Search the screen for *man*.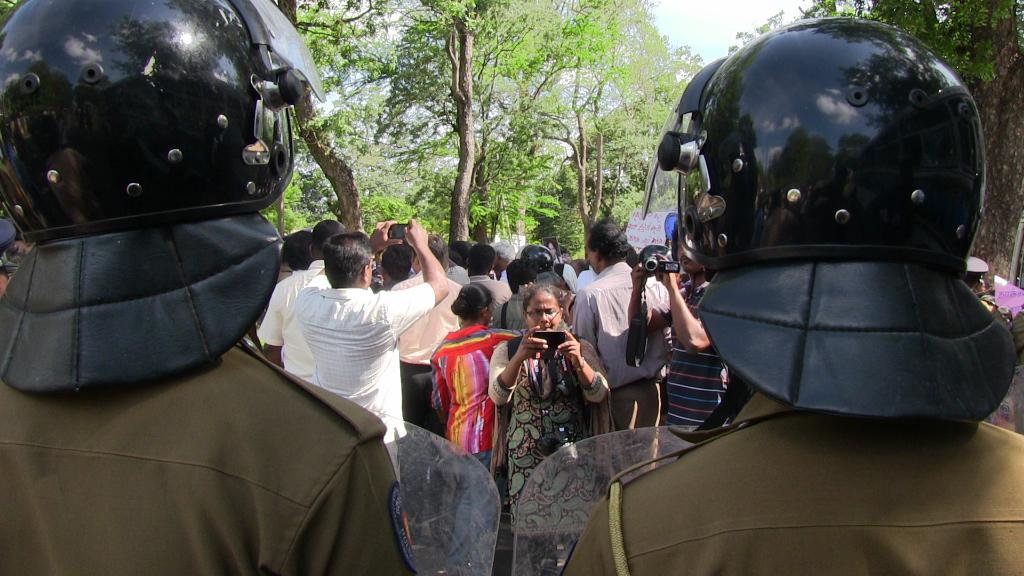
Found at x1=637, y1=230, x2=731, y2=447.
